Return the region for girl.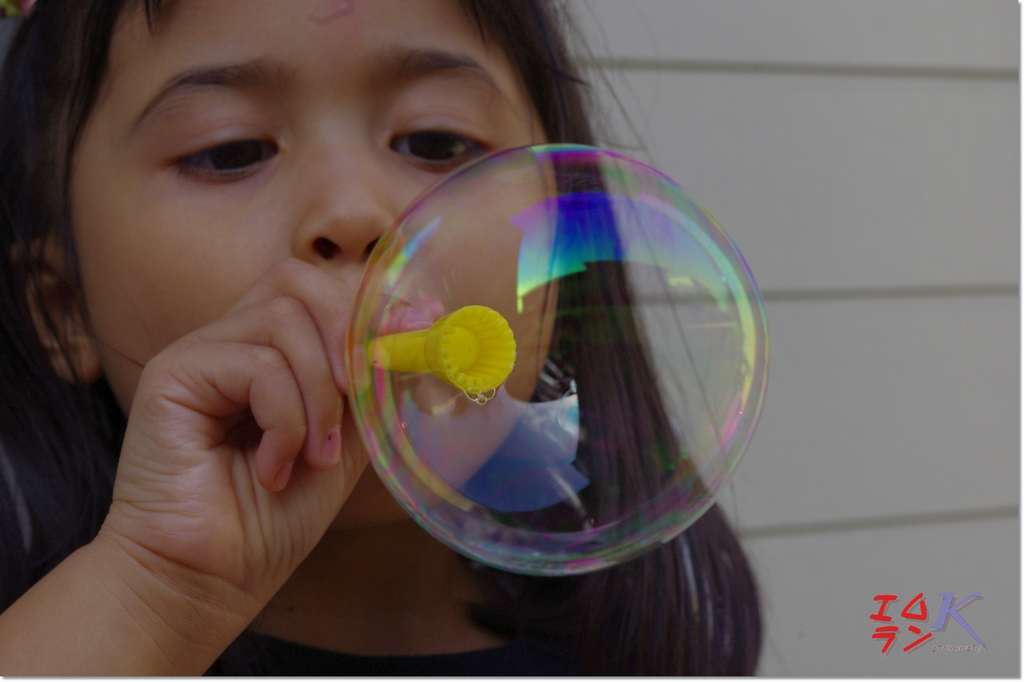
(left=0, top=0, right=764, bottom=678).
